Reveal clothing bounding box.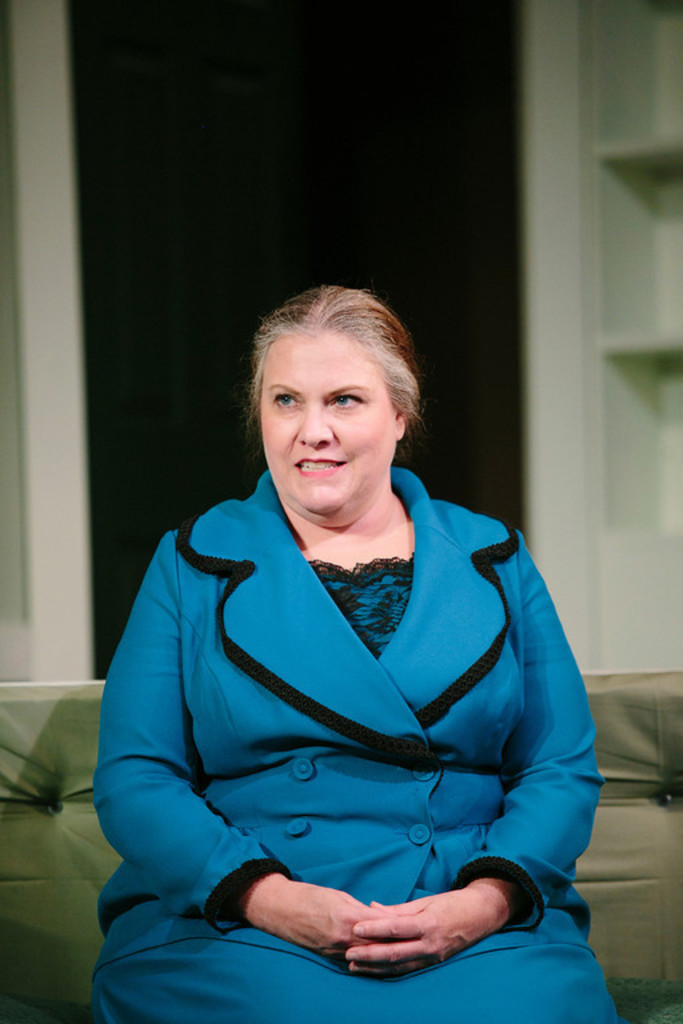
Revealed: x1=101, y1=485, x2=603, y2=988.
